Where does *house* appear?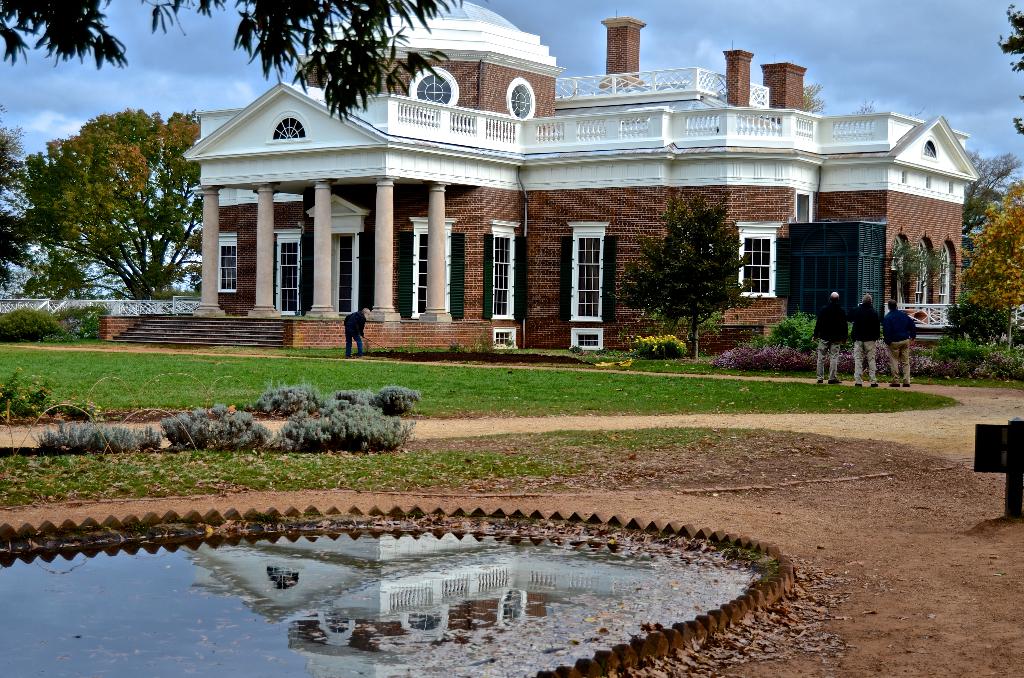
Appears at 111/0/981/352.
